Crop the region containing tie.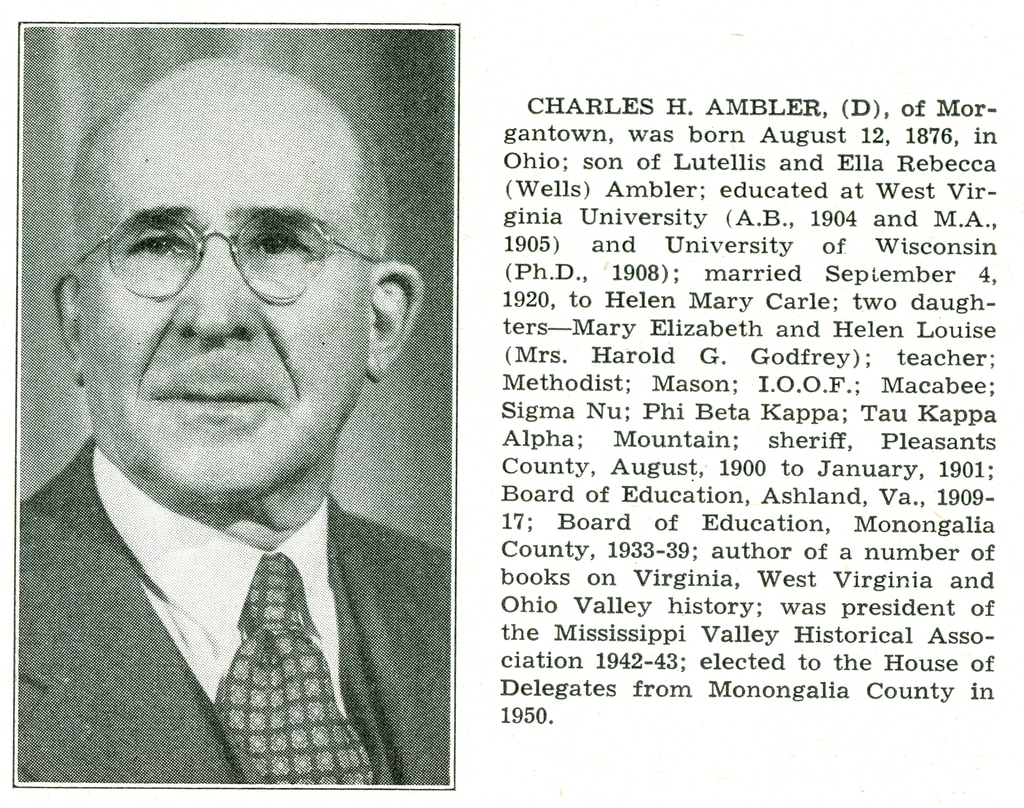
Crop region: (216, 554, 375, 784).
